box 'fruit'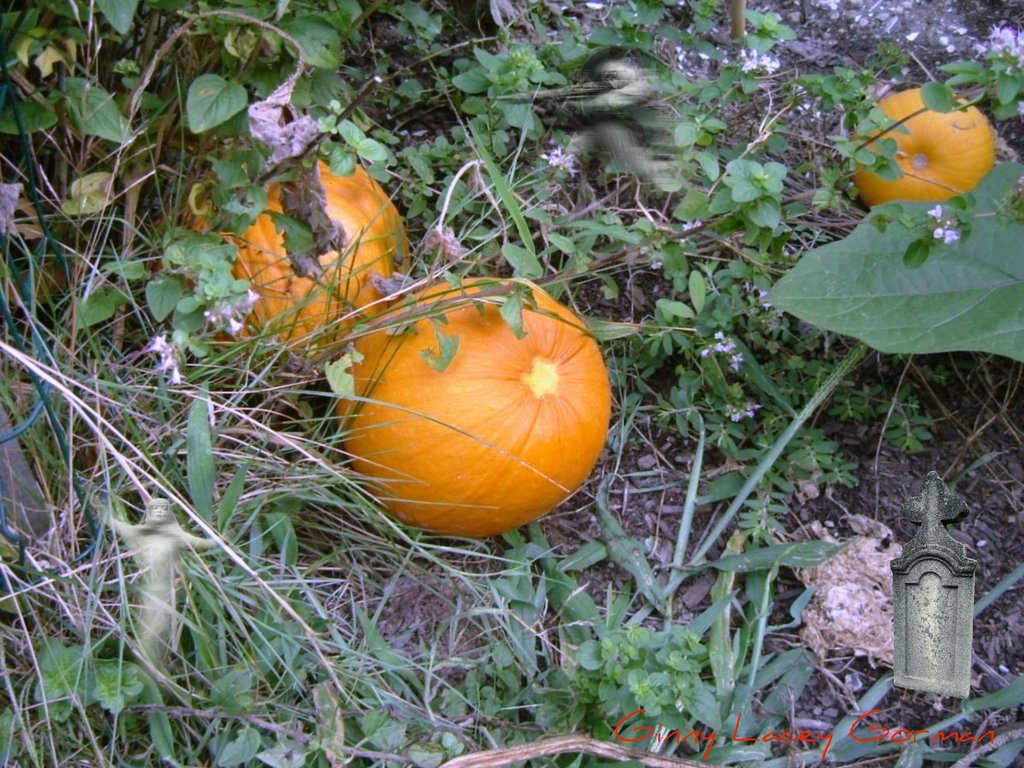
[left=333, top=296, right=609, bottom=538]
